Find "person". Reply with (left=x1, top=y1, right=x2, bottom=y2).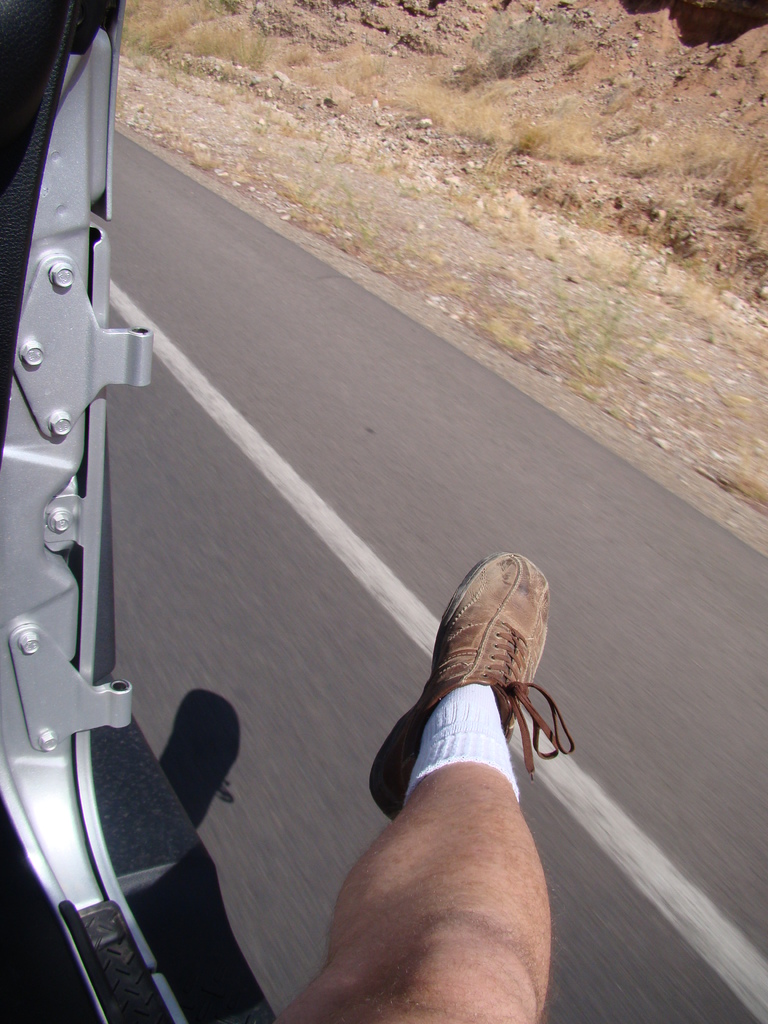
(left=264, top=548, right=580, bottom=1023).
